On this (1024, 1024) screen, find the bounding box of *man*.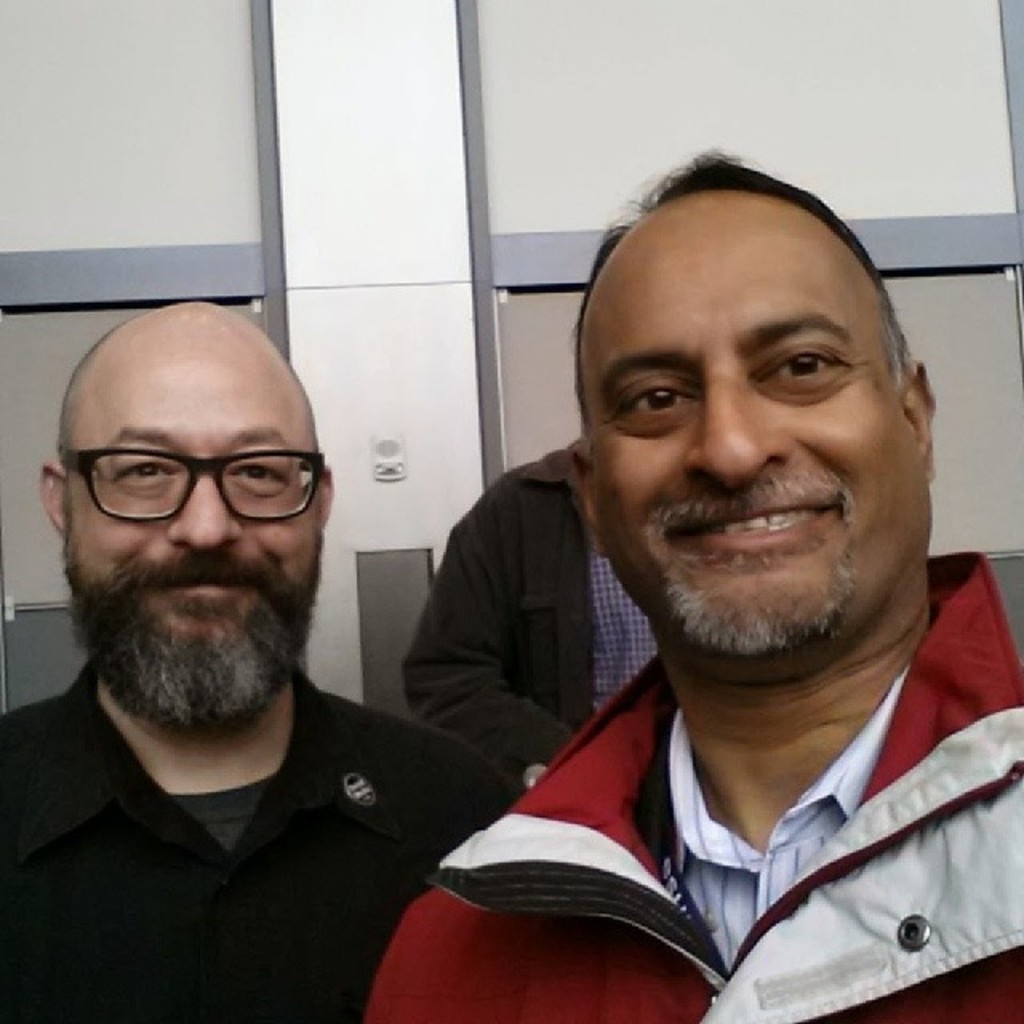
Bounding box: BBox(0, 298, 522, 1022).
